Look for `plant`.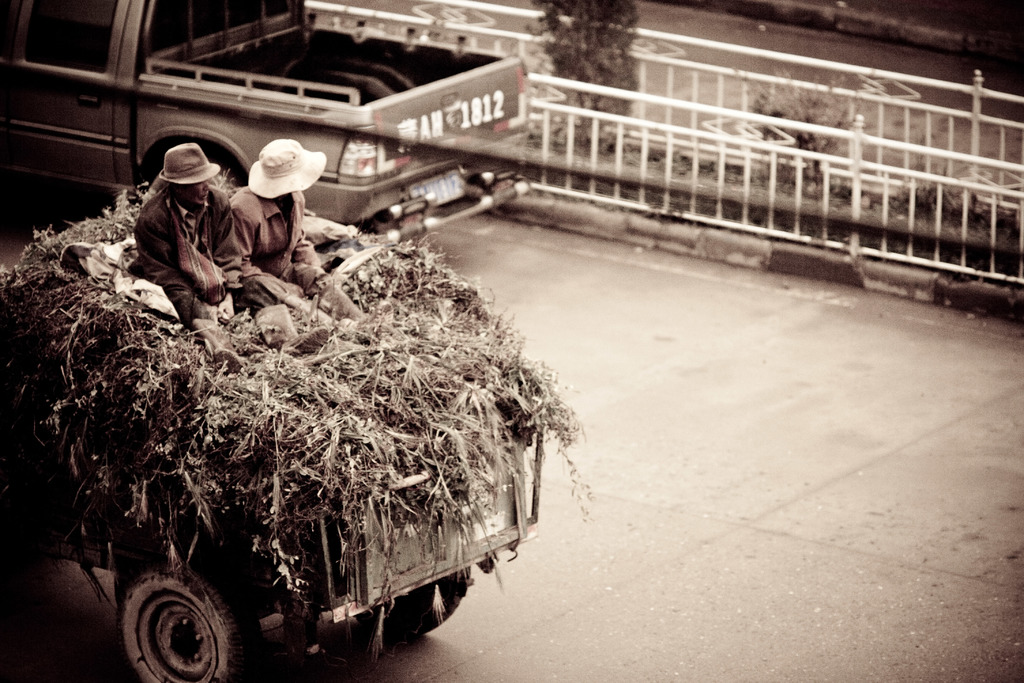
Found: 892, 181, 965, 228.
